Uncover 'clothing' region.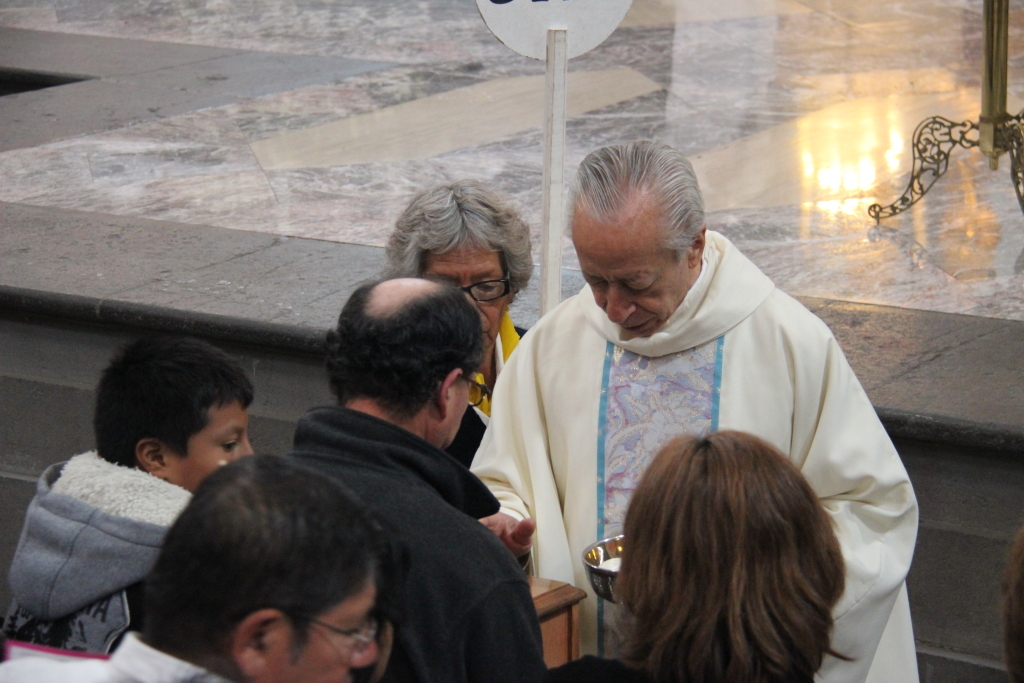
Uncovered: {"left": 443, "top": 310, "right": 531, "bottom": 470}.
